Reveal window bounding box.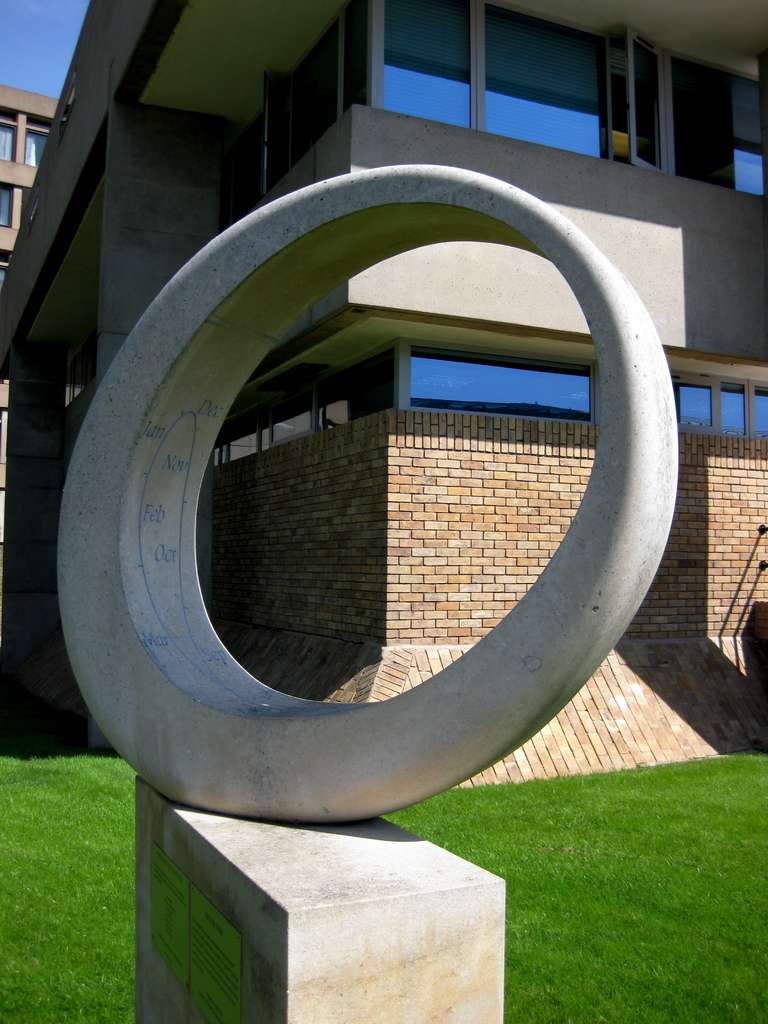
Revealed: box(24, 115, 56, 164).
